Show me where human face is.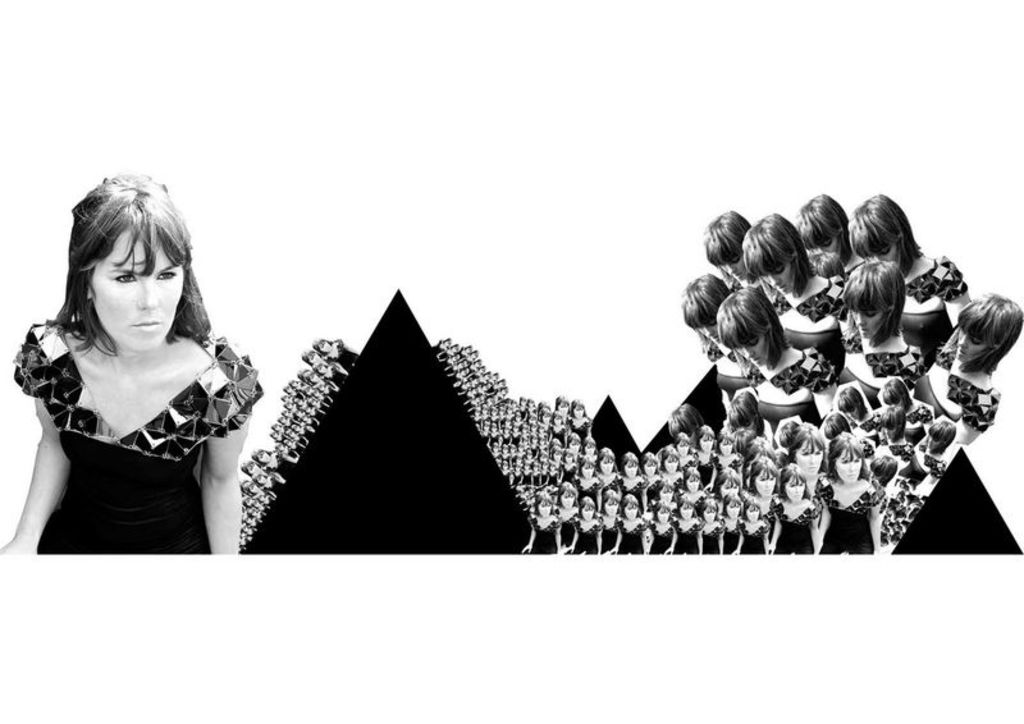
human face is at Rect(604, 499, 618, 515).
